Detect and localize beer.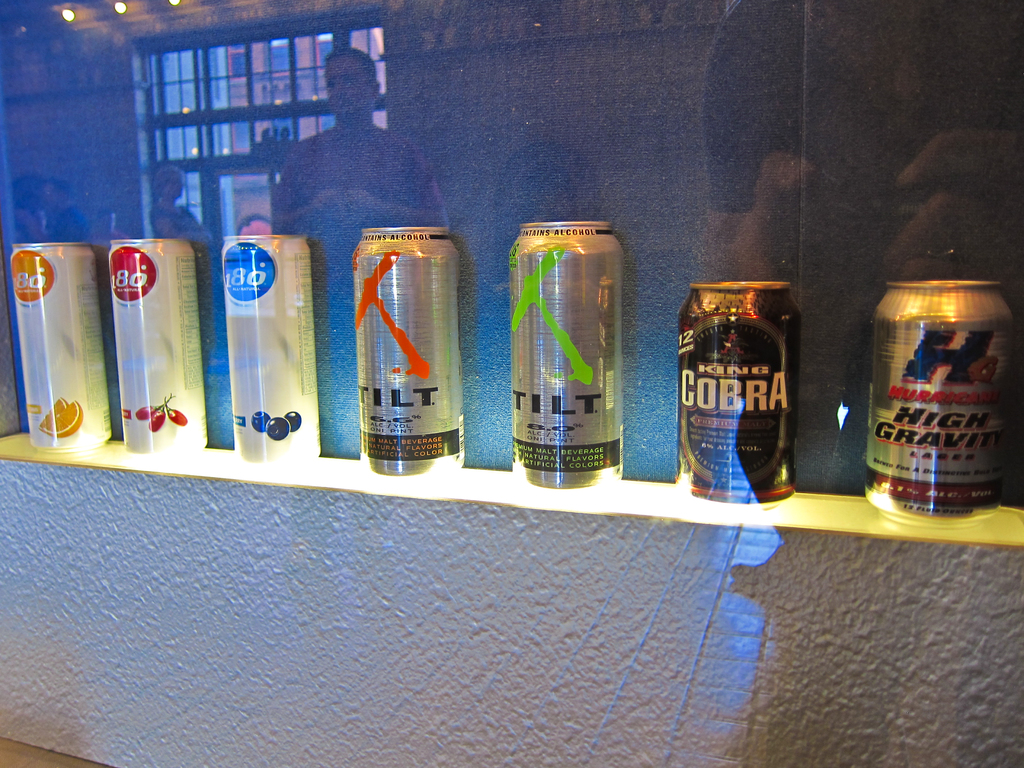
Localized at [673, 282, 808, 511].
